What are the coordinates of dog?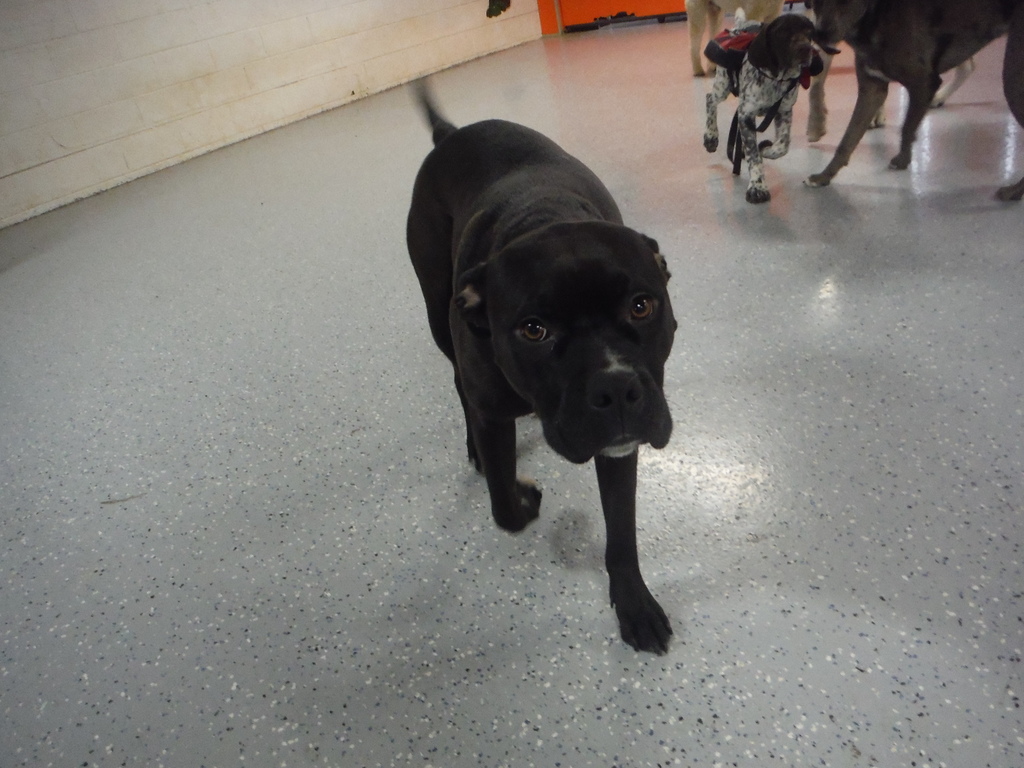
left=404, top=65, right=676, bottom=650.
